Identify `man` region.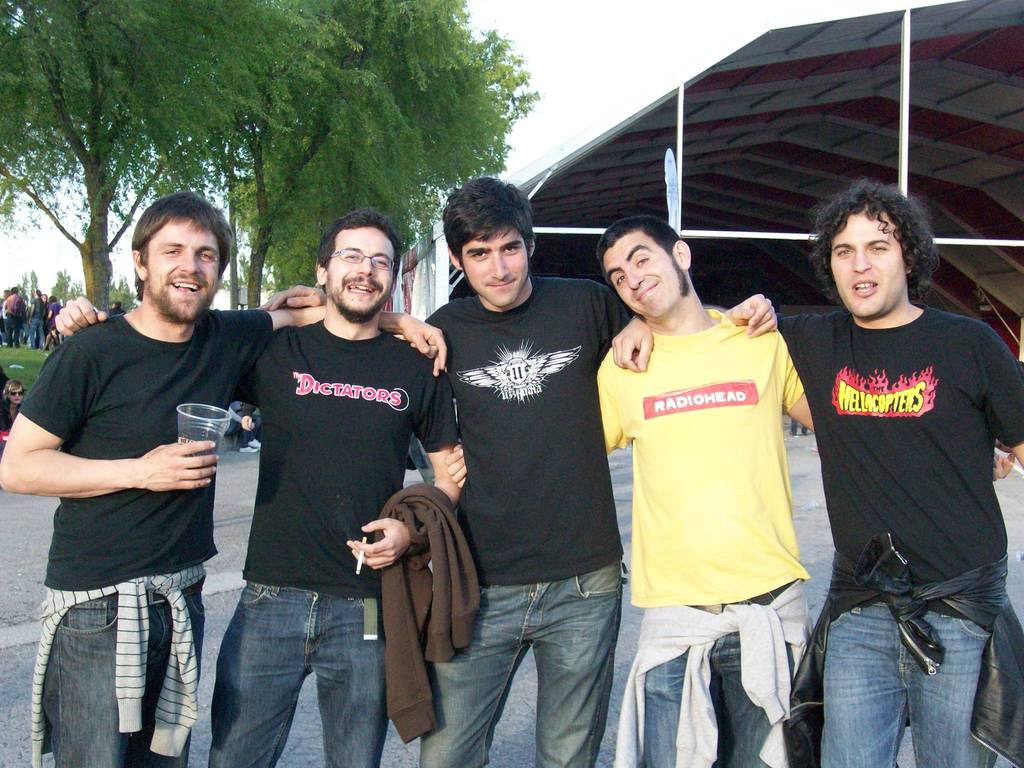
Region: crop(54, 207, 464, 767).
